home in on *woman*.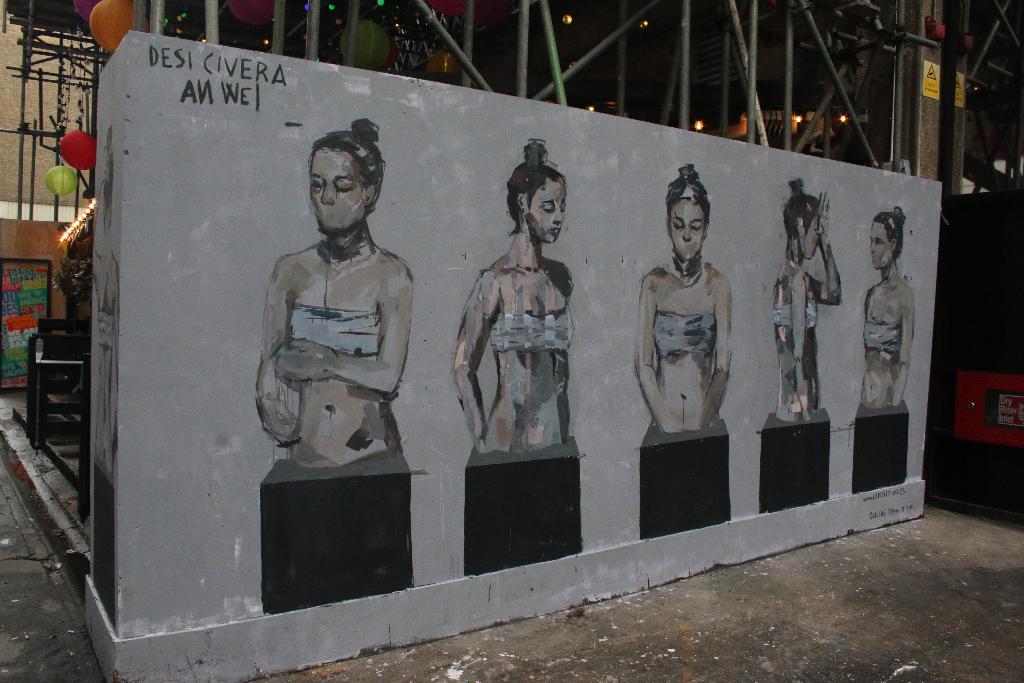
Homed in at (x1=858, y1=204, x2=922, y2=409).
